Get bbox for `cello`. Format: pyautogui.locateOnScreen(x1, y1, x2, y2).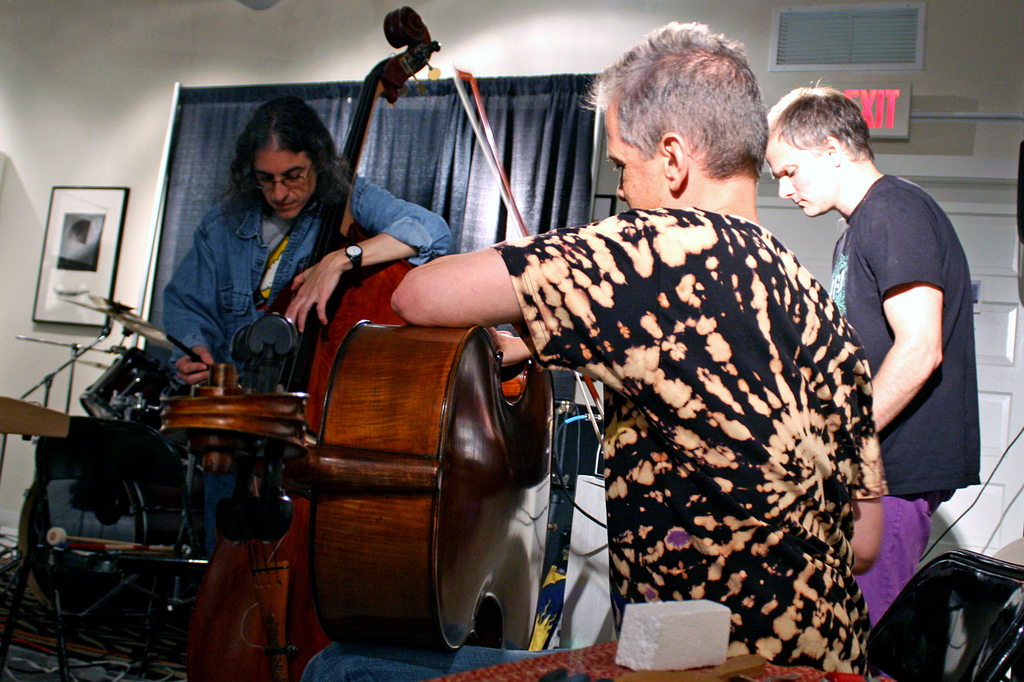
pyautogui.locateOnScreen(281, 64, 609, 679).
